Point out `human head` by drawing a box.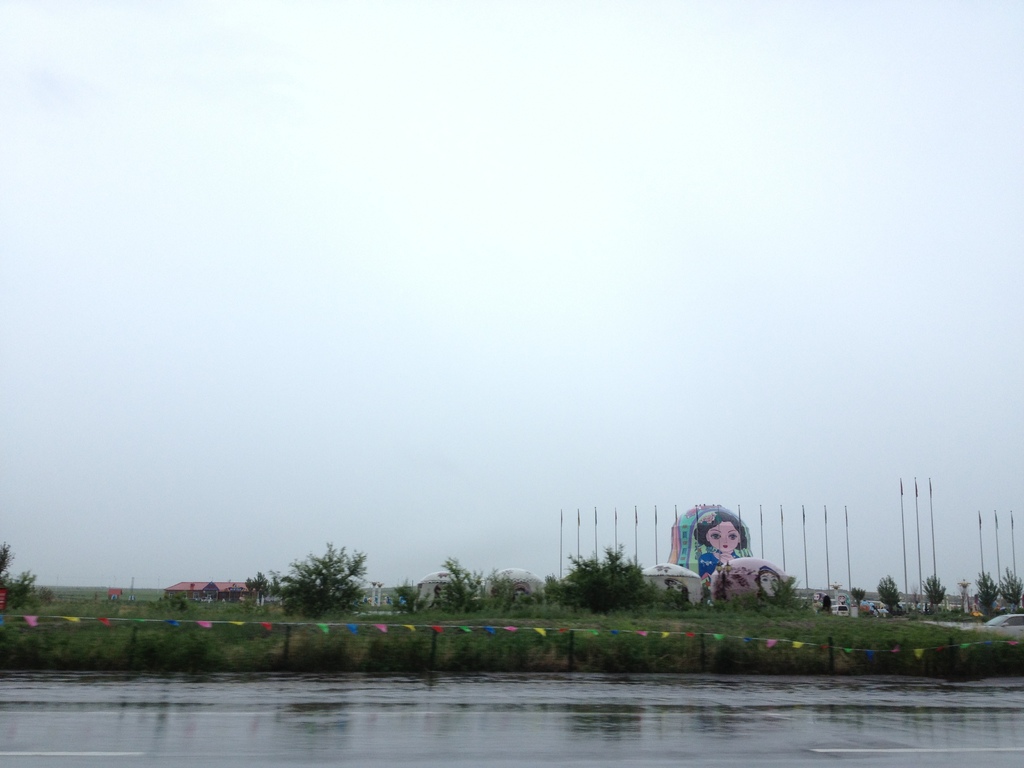
697 520 763 558.
